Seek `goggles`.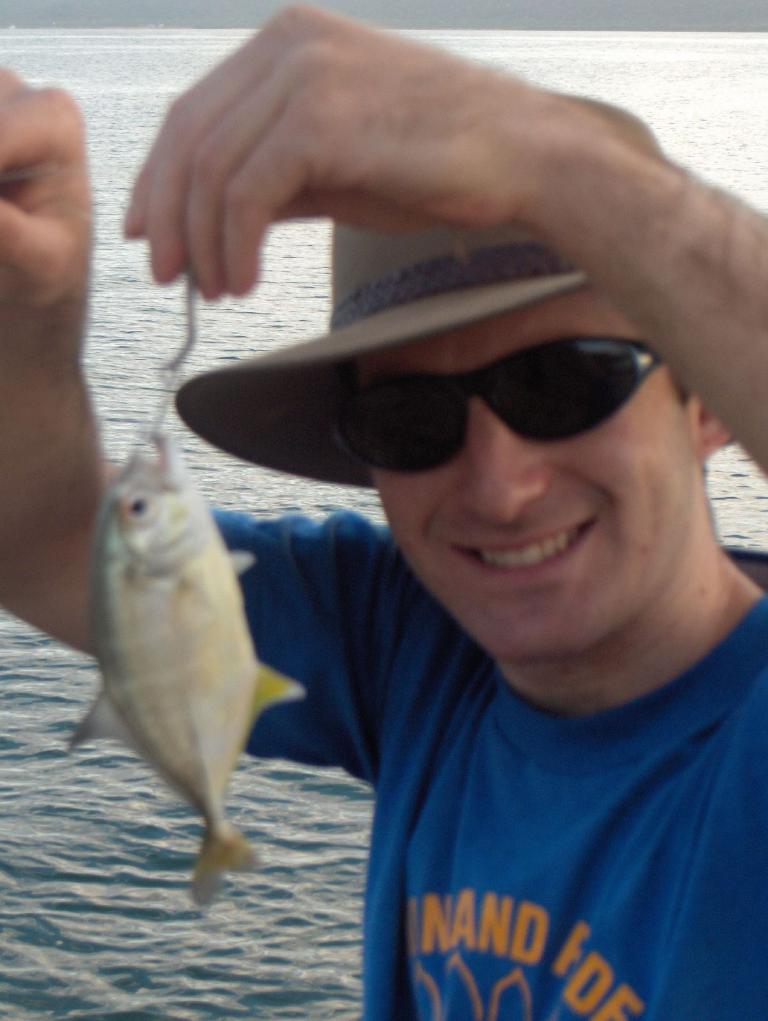
(left=301, top=310, right=692, bottom=467).
